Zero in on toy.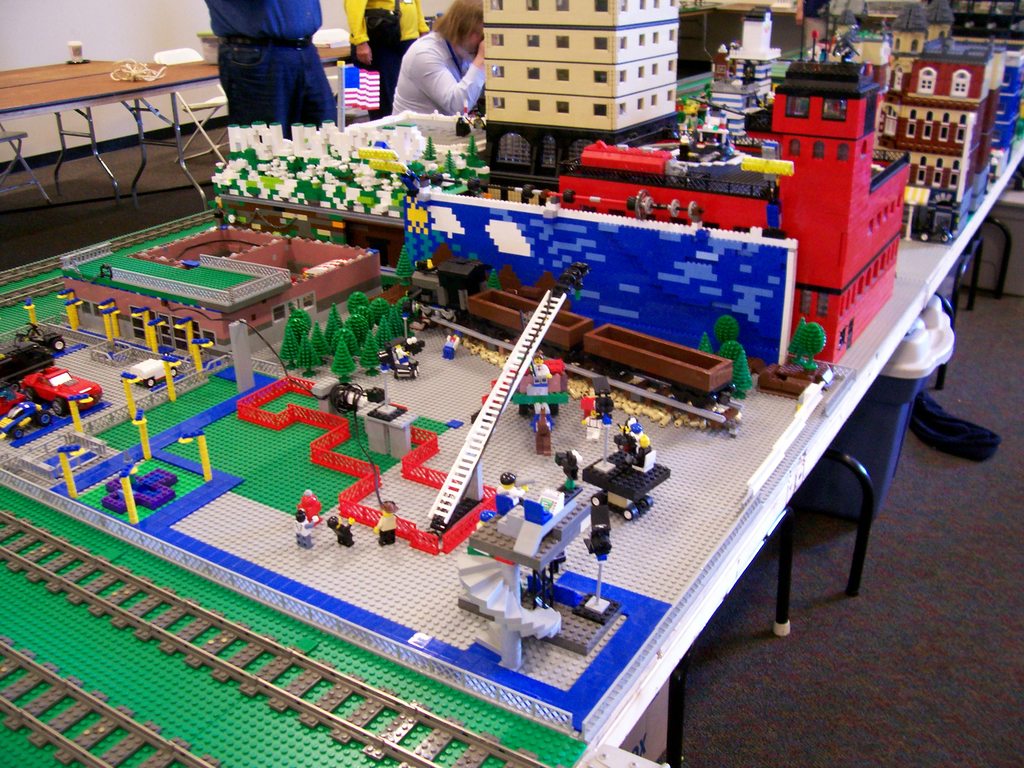
Zeroed in: [left=314, top=326, right=324, bottom=354].
